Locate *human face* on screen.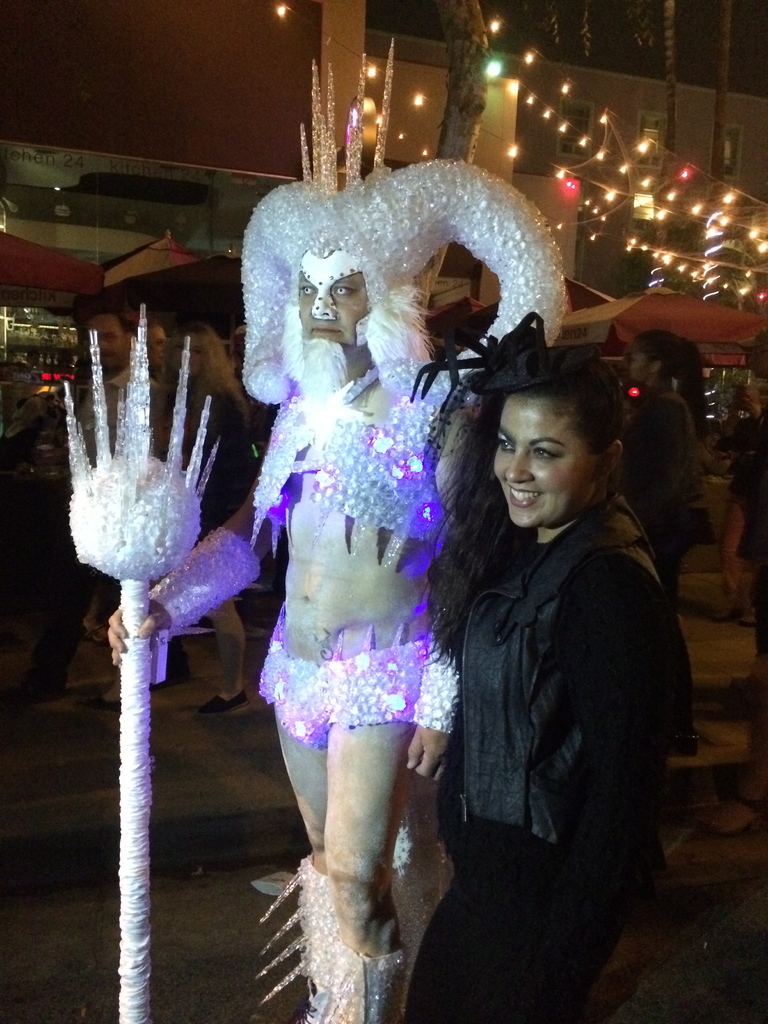
On screen at x1=304 y1=267 x2=372 y2=346.
